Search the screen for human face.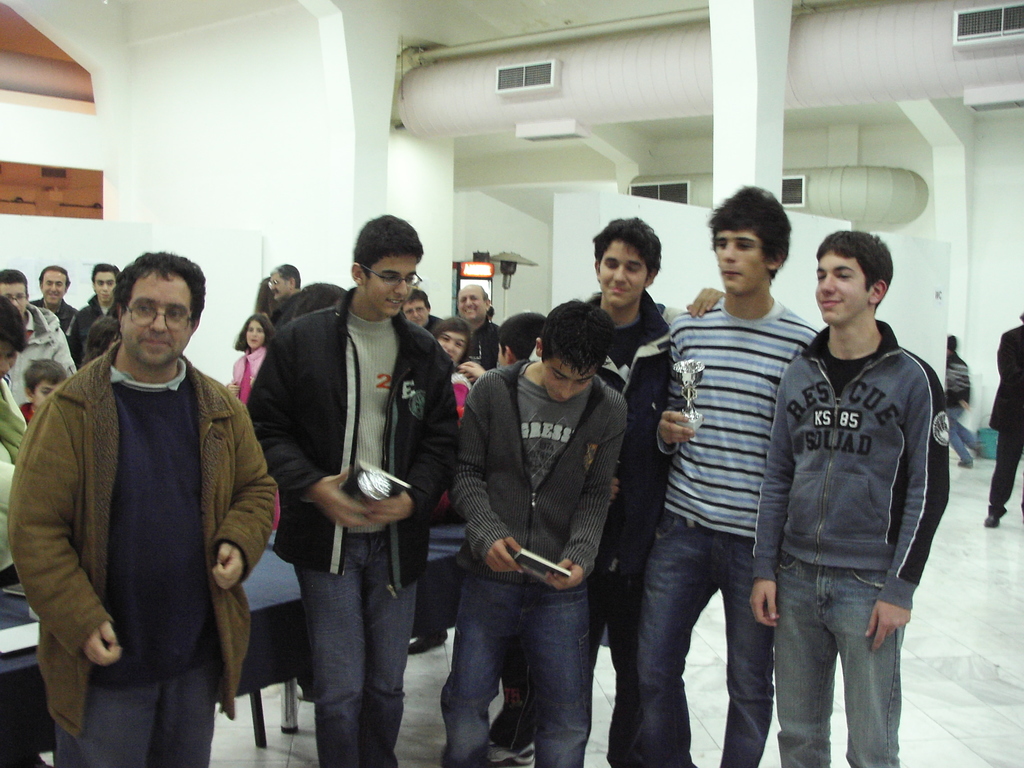
Found at l=367, t=257, r=415, b=317.
